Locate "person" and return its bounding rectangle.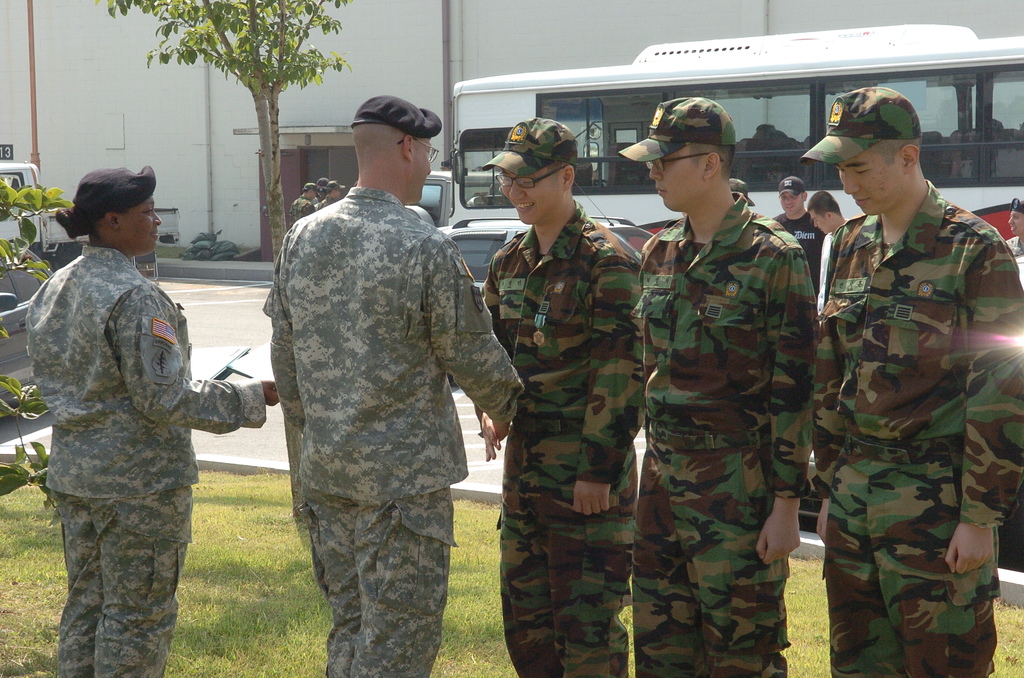
l=481, t=115, r=648, b=677.
